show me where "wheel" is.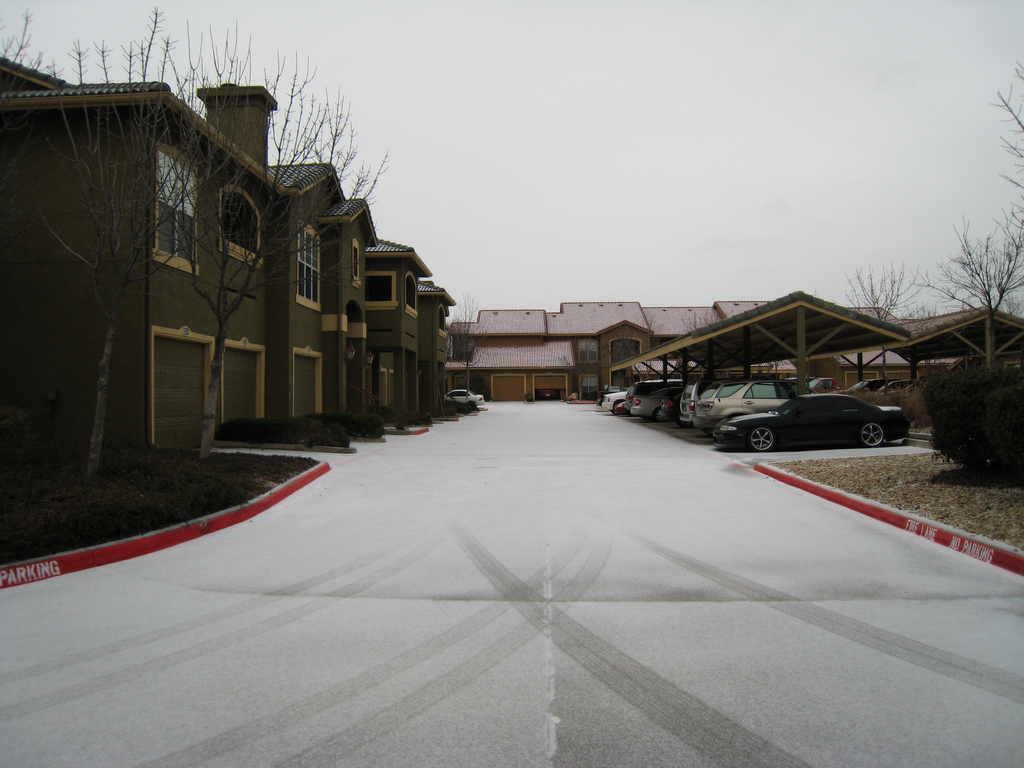
"wheel" is at (x1=742, y1=429, x2=780, y2=454).
